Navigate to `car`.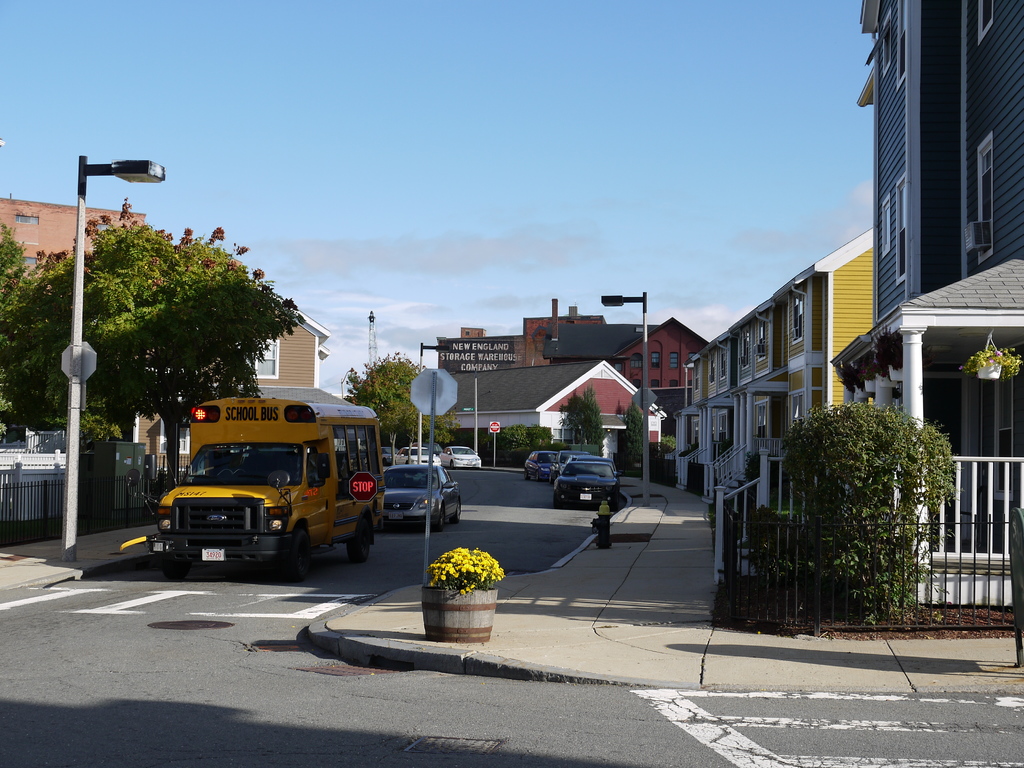
Navigation target: crop(385, 461, 460, 531).
